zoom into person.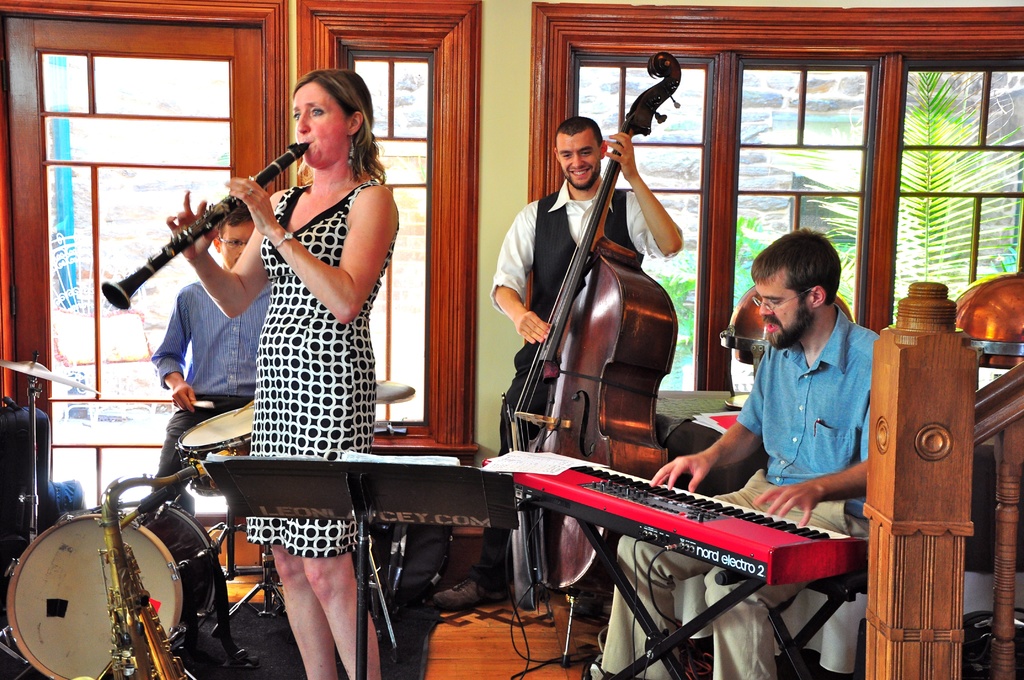
Zoom target: locate(173, 53, 400, 599).
